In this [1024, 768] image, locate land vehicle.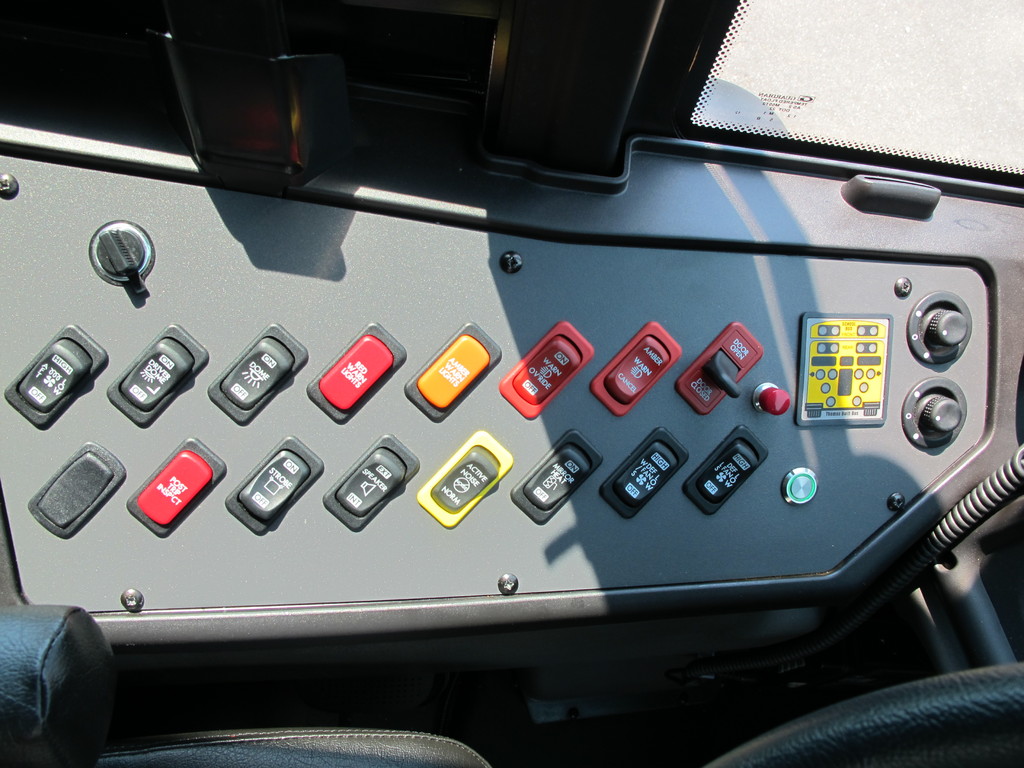
Bounding box: [0,115,1023,765].
